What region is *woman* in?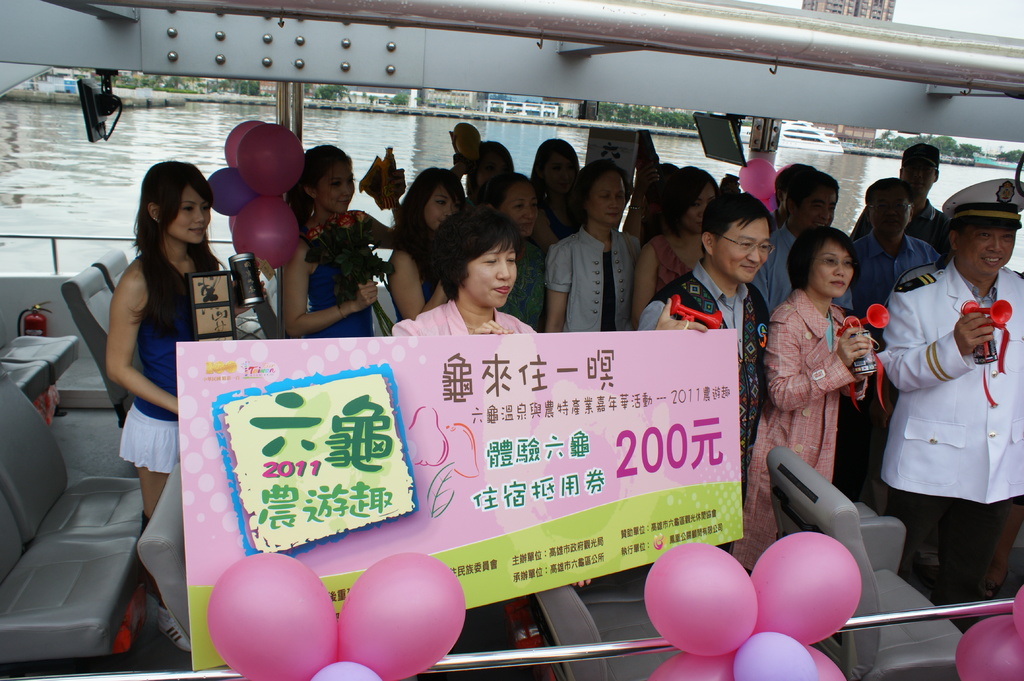
pyautogui.locateOnScreen(544, 154, 645, 332).
